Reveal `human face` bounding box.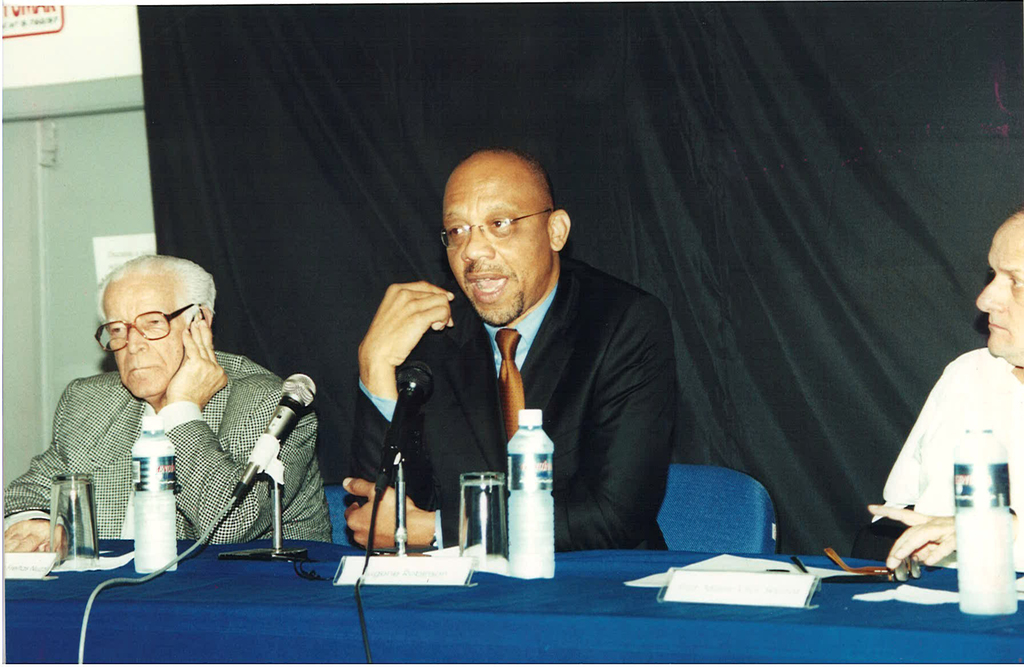
Revealed: (left=100, top=267, right=182, bottom=406).
